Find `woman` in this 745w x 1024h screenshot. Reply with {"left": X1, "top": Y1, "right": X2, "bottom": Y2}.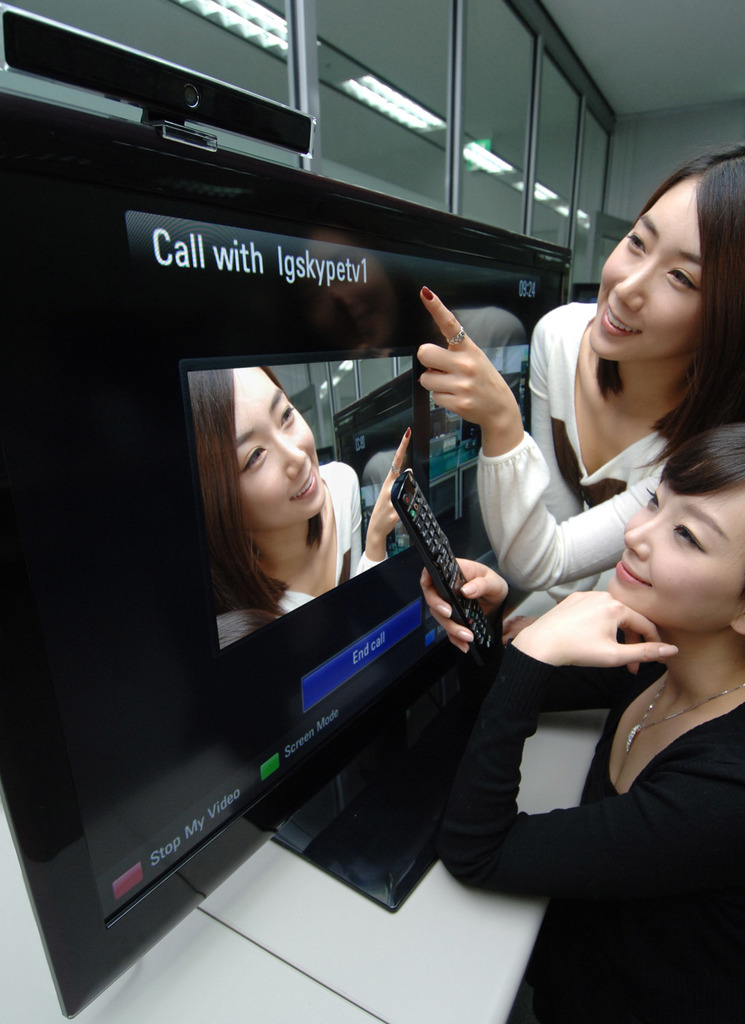
{"left": 161, "top": 365, "right": 383, "bottom": 673}.
